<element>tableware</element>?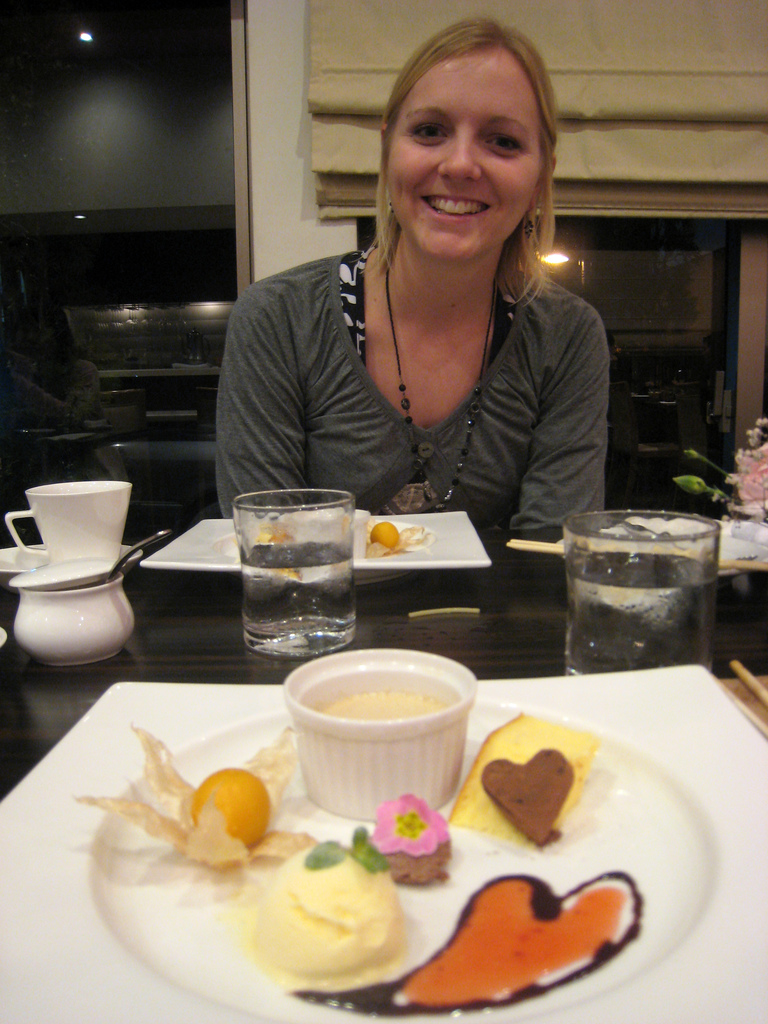
{"left": 88, "top": 708, "right": 701, "bottom": 1023}
